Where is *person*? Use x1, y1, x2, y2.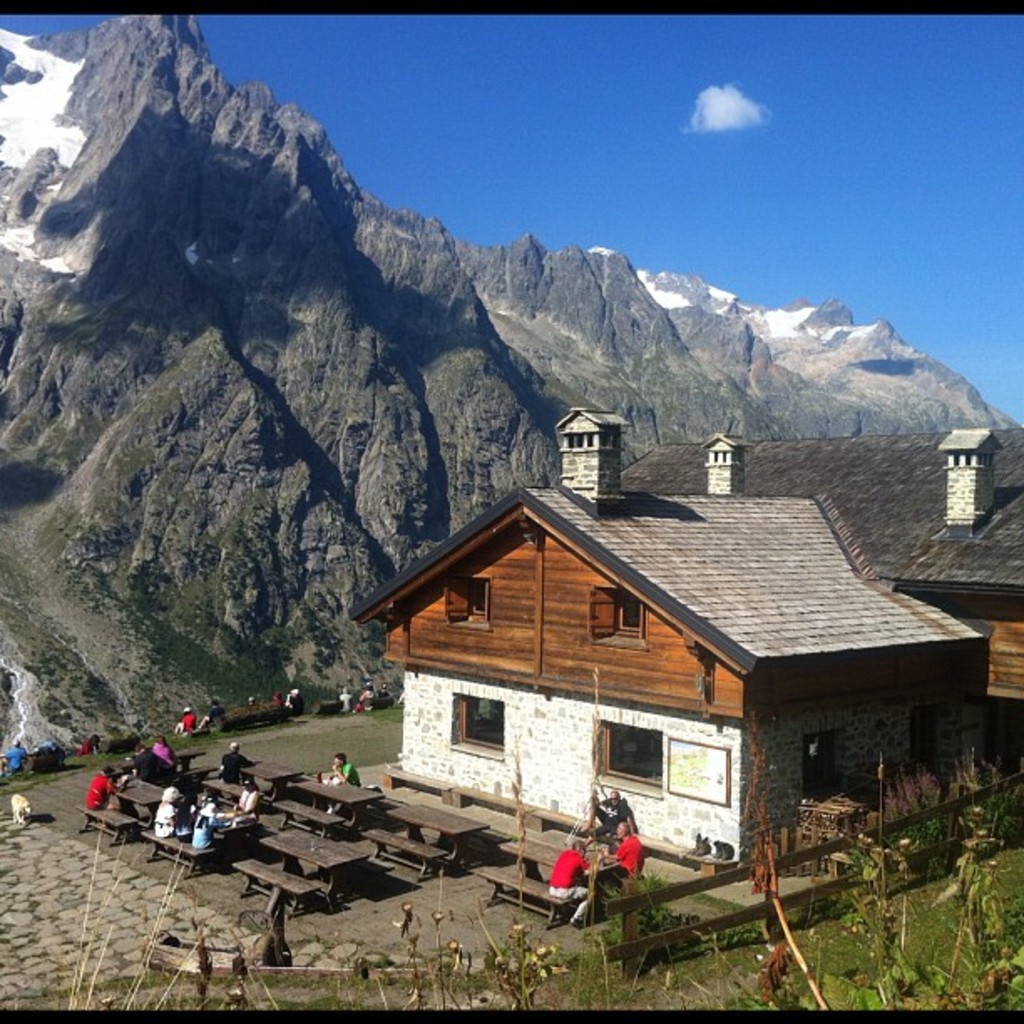
12, 735, 28, 781.
